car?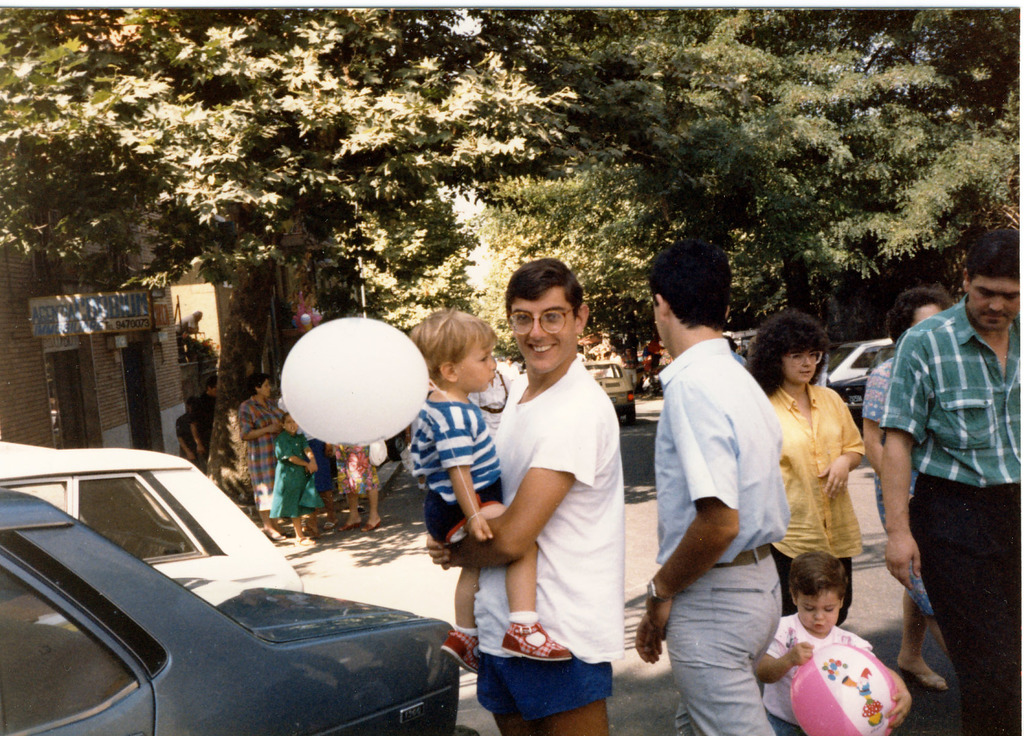
bbox(0, 438, 297, 637)
